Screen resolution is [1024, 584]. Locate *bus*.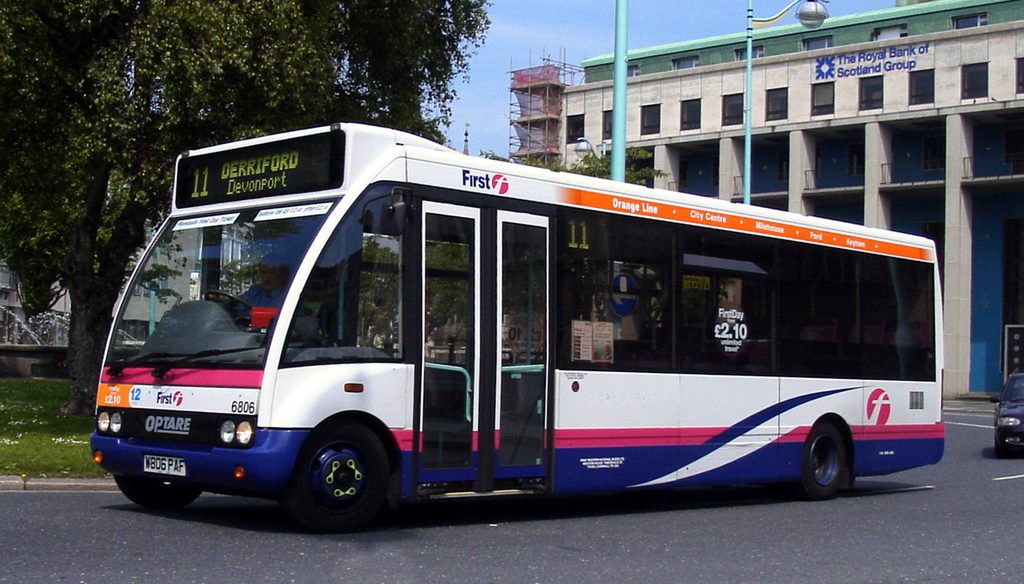
l=80, t=121, r=948, b=530.
